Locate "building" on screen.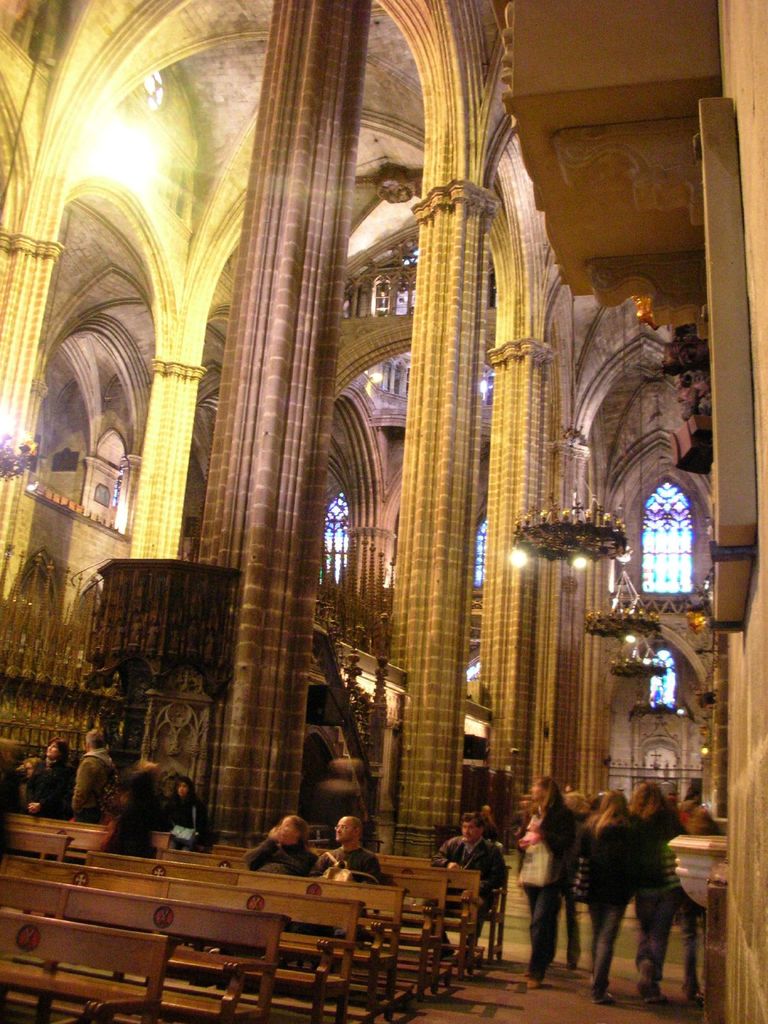
On screen at [0, 0, 767, 1023].
